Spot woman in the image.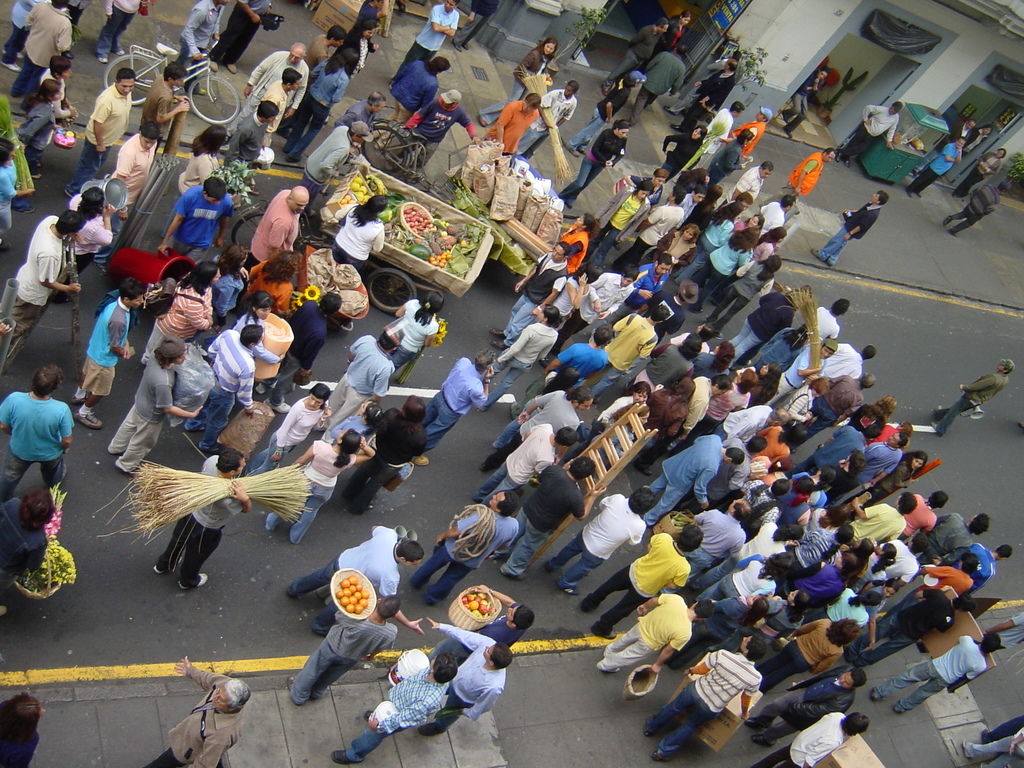
woman found at <box>342,397,384,436</box>.
